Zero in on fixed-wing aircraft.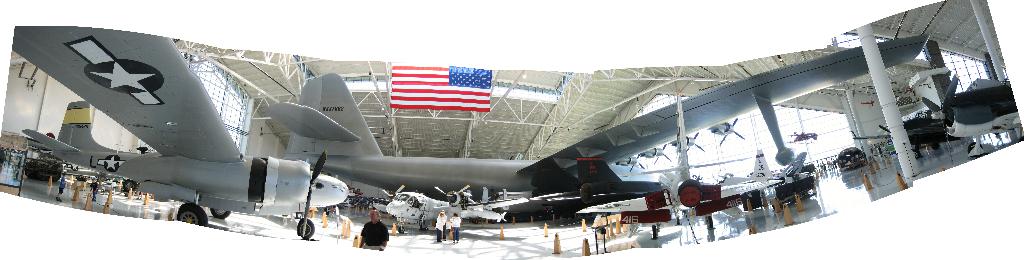
Zeroed in: (x1=850, y1=114, x2=959, y2=153).
